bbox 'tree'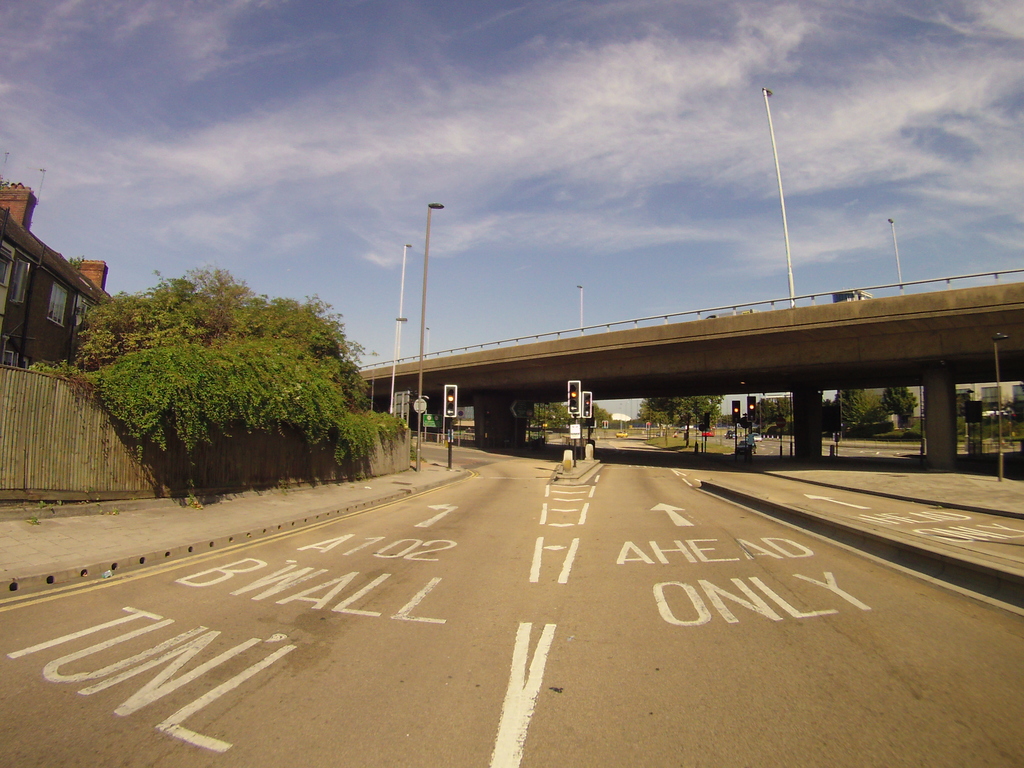
l=822, t=394, r=846, b=438
